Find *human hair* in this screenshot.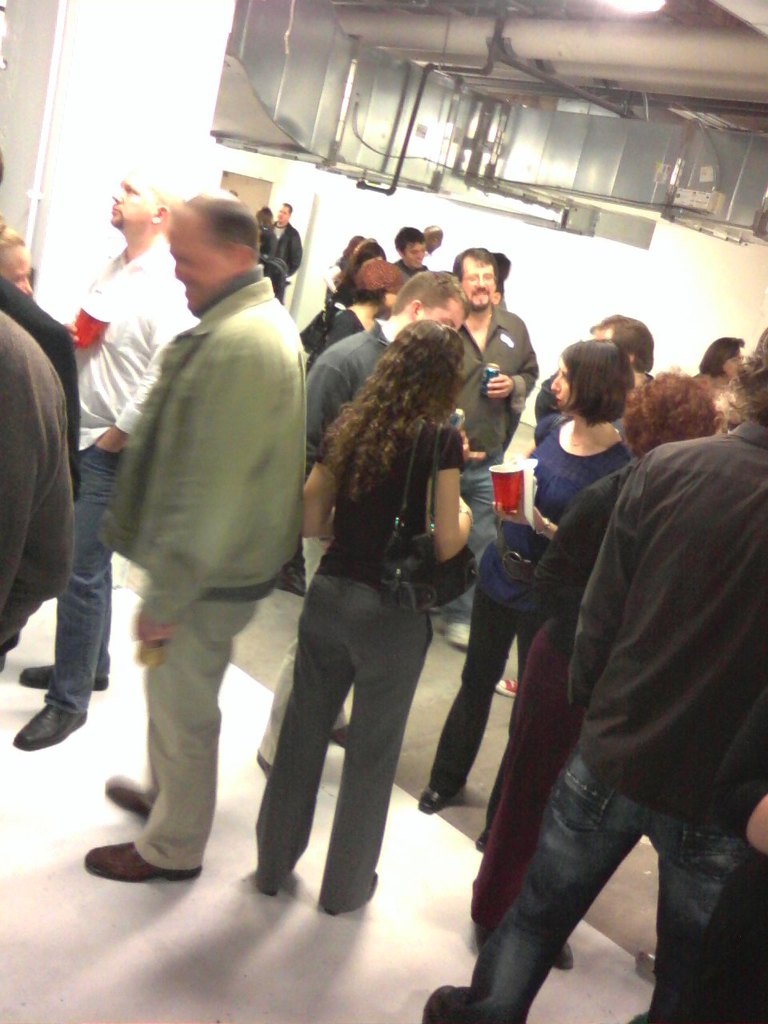
The bounding box for *human hair* is region(285, 202, 294, 214).
